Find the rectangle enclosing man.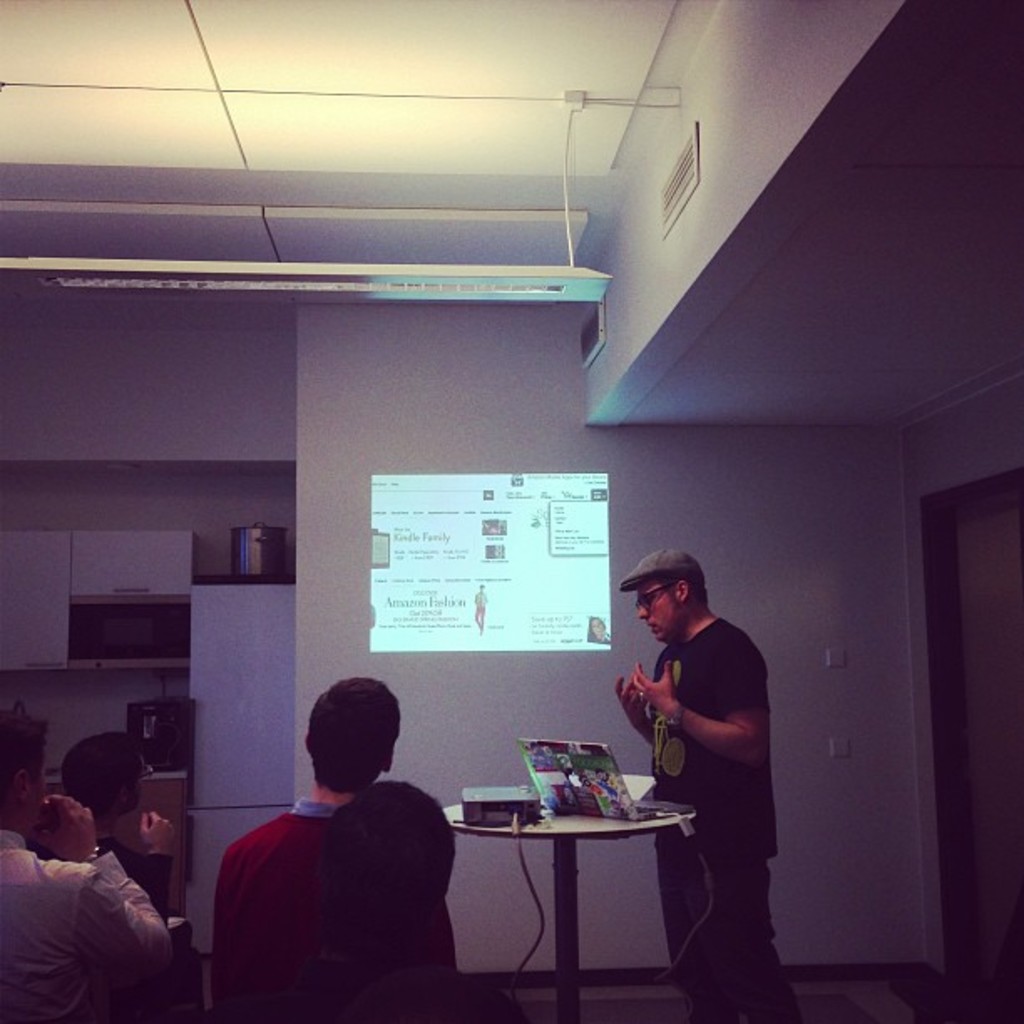
locate(0, 698, 172, 1012).
